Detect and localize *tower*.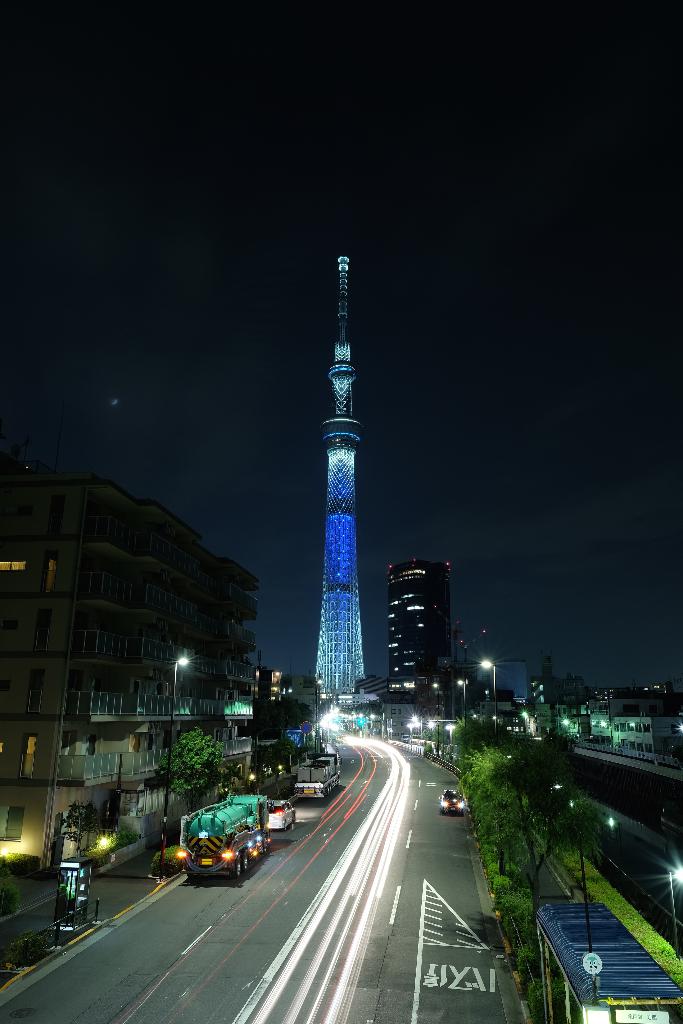
Localized at (283, 245, 400, 709).
